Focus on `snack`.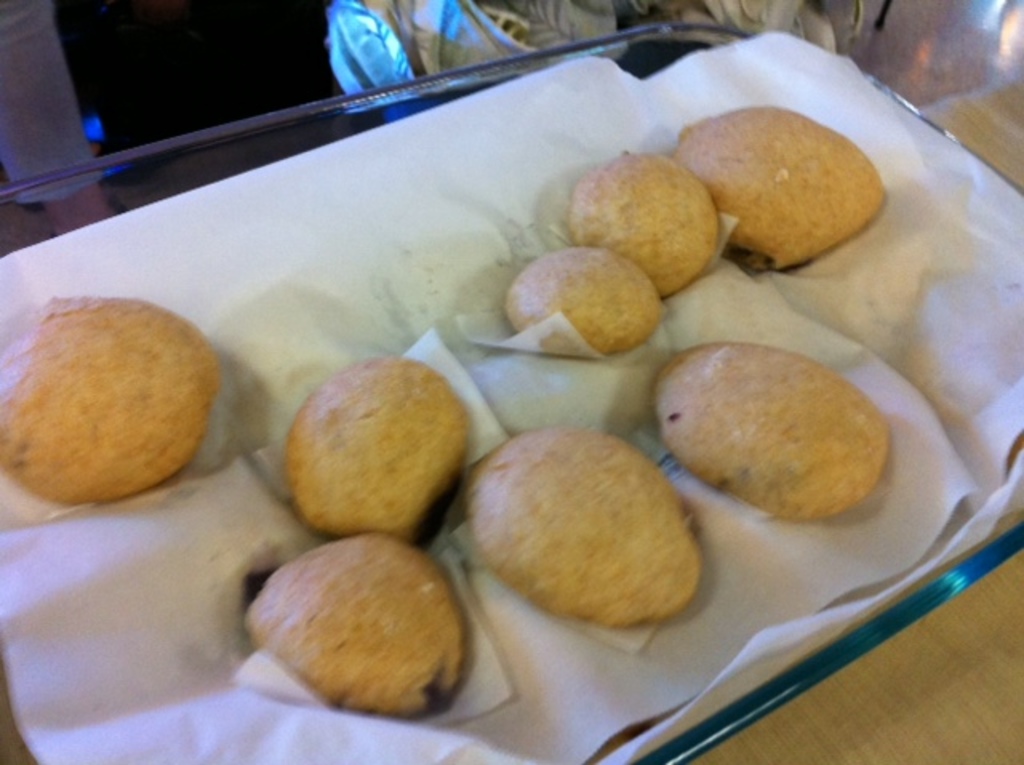
Focused at [x1=245, y1=531, x2=469, y2=712].
